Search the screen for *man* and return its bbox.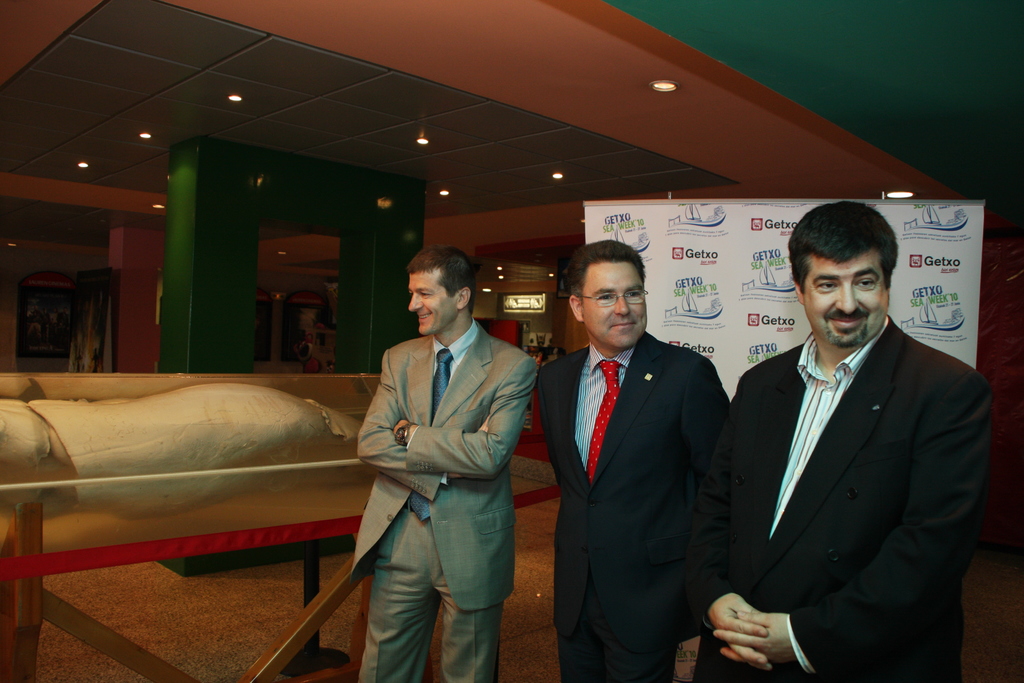
Found: rect(529, 237, 735, 682).
